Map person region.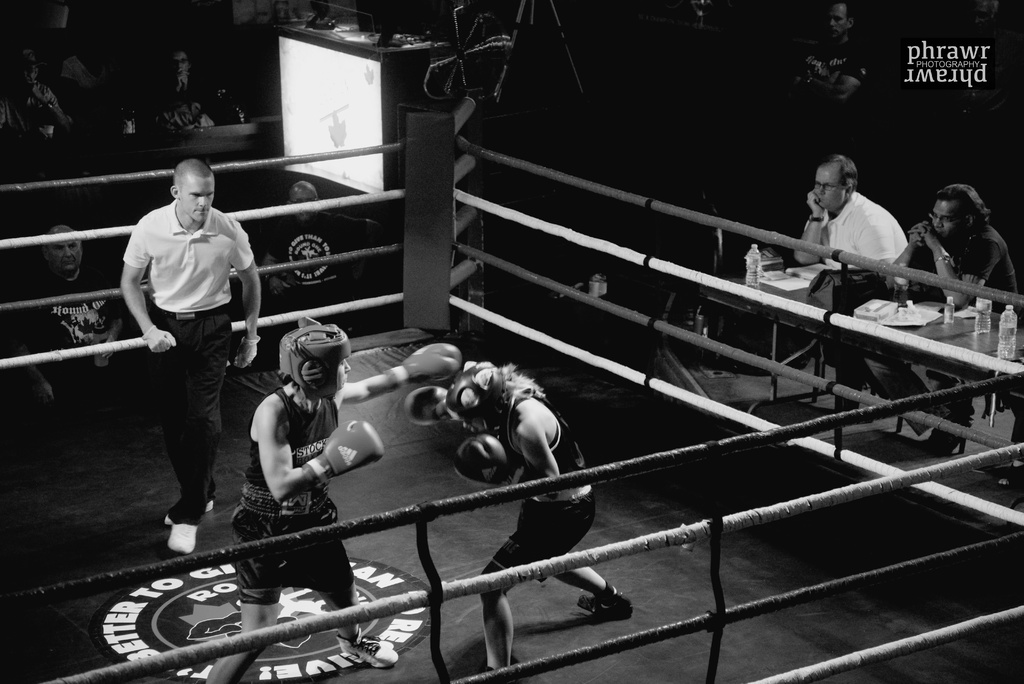
Mapped to l=19, t=224, r=127, b=402.
